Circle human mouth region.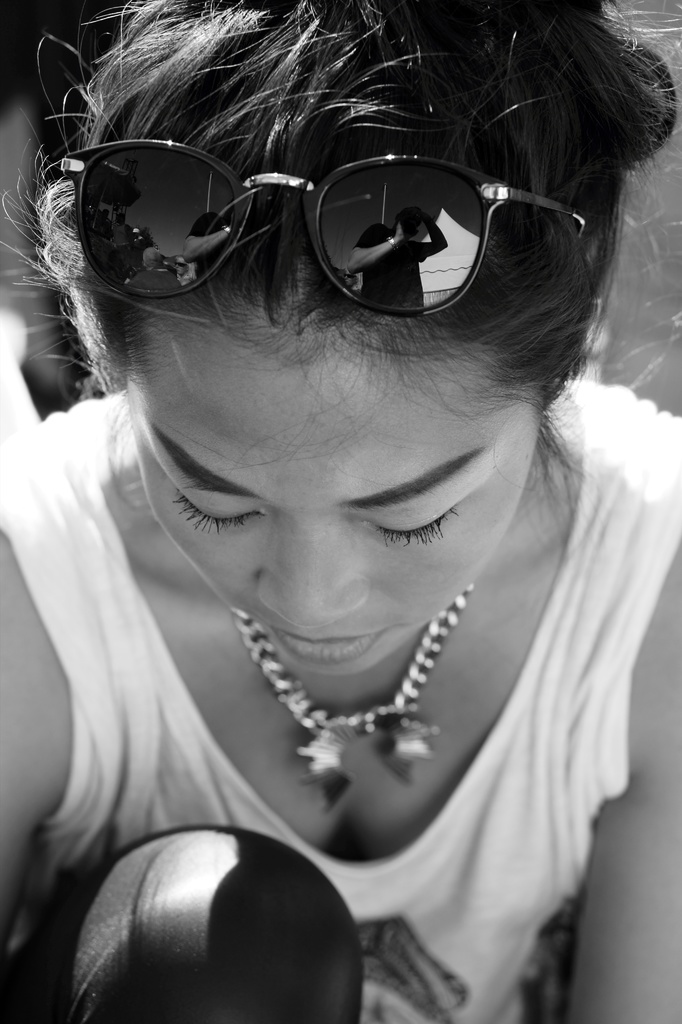
Region: <region>270, 628, 380, 664</region>.
